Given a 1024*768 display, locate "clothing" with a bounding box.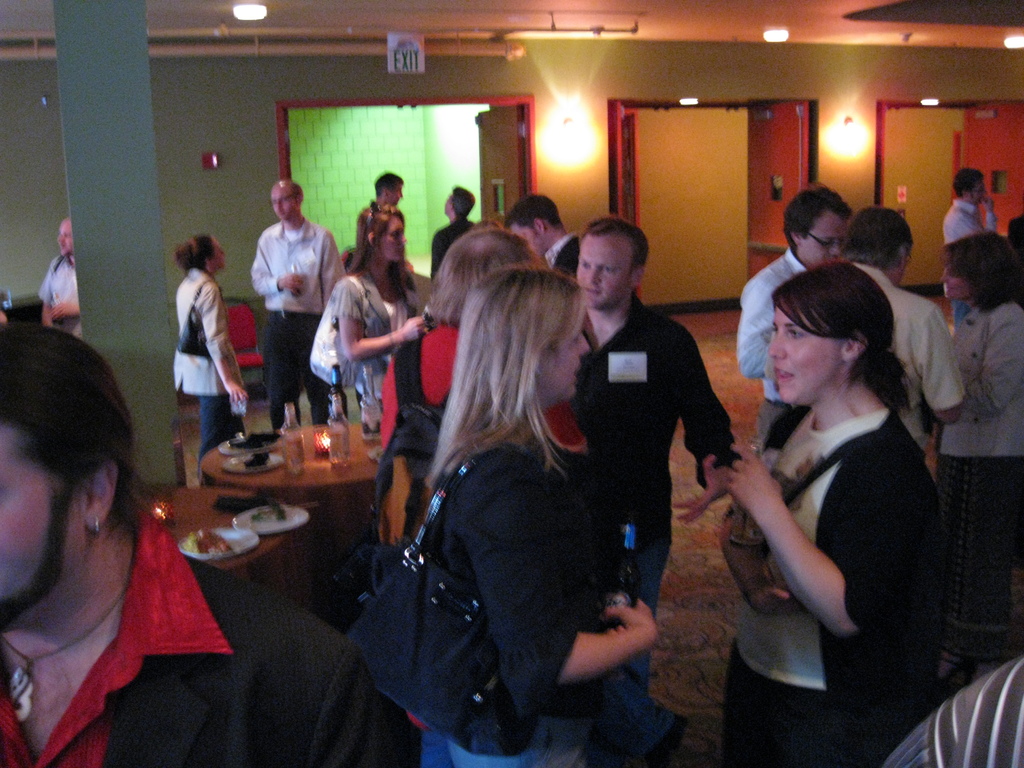
Located: (545,234,578,294).
